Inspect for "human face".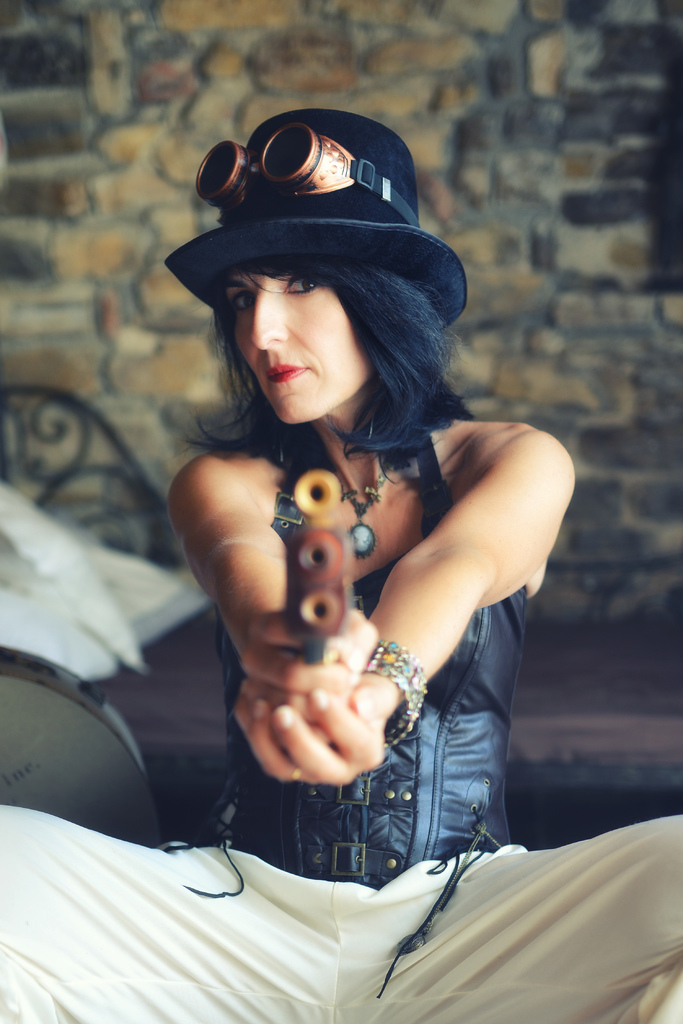
Inspection: 226:271:375:426.
